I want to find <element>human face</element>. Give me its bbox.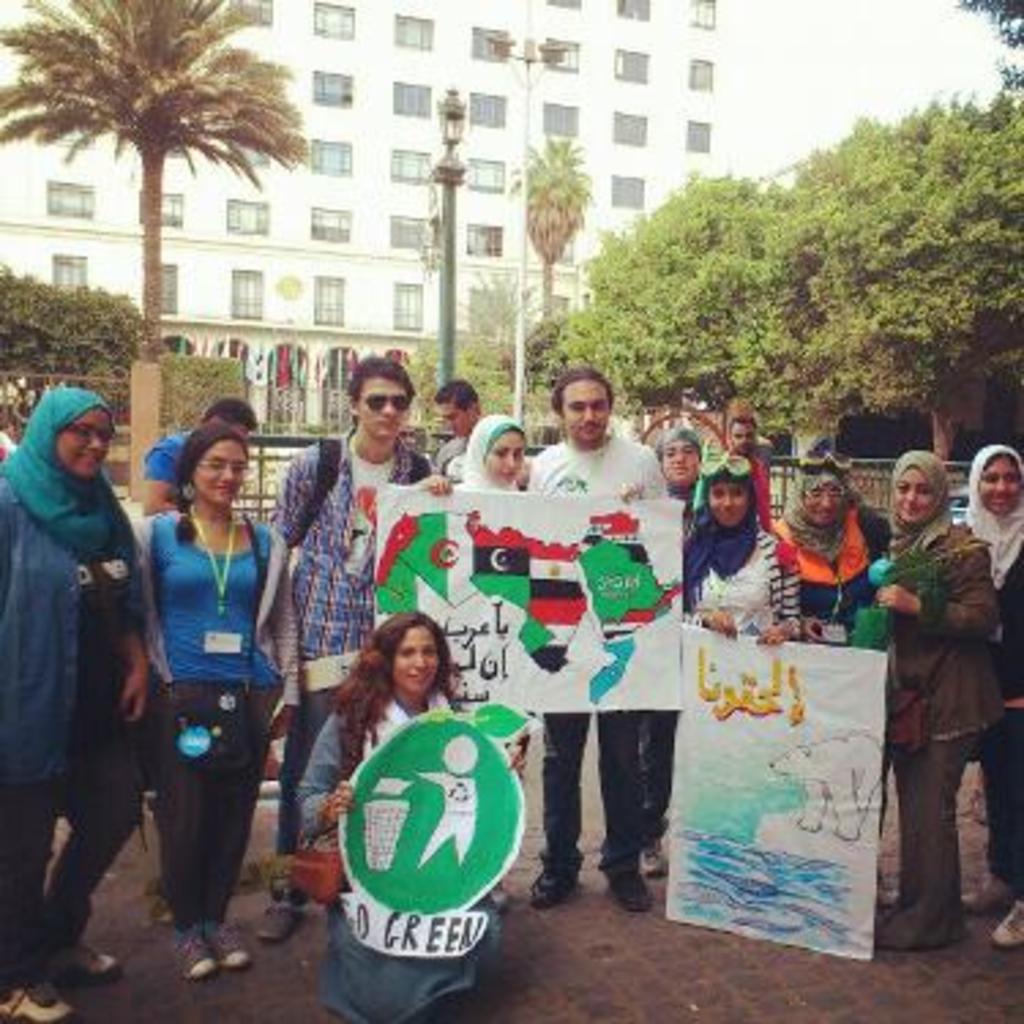
select_region(560, 380, 614, 442).
